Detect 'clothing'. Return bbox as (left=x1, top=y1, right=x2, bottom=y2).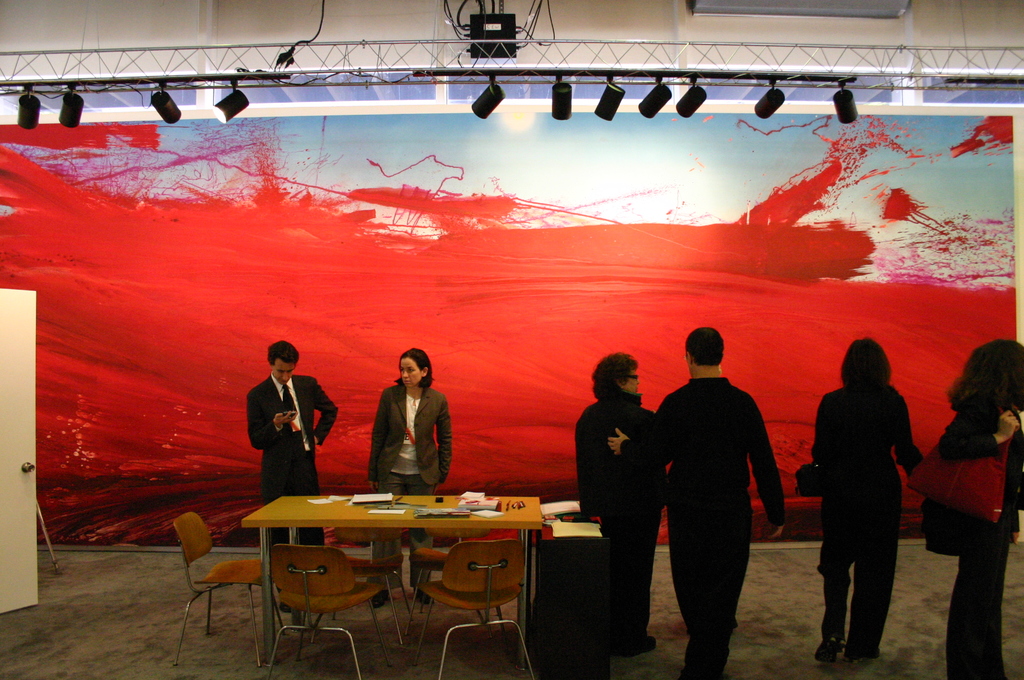
(left=362, top=385, right=453, bottom=590).
